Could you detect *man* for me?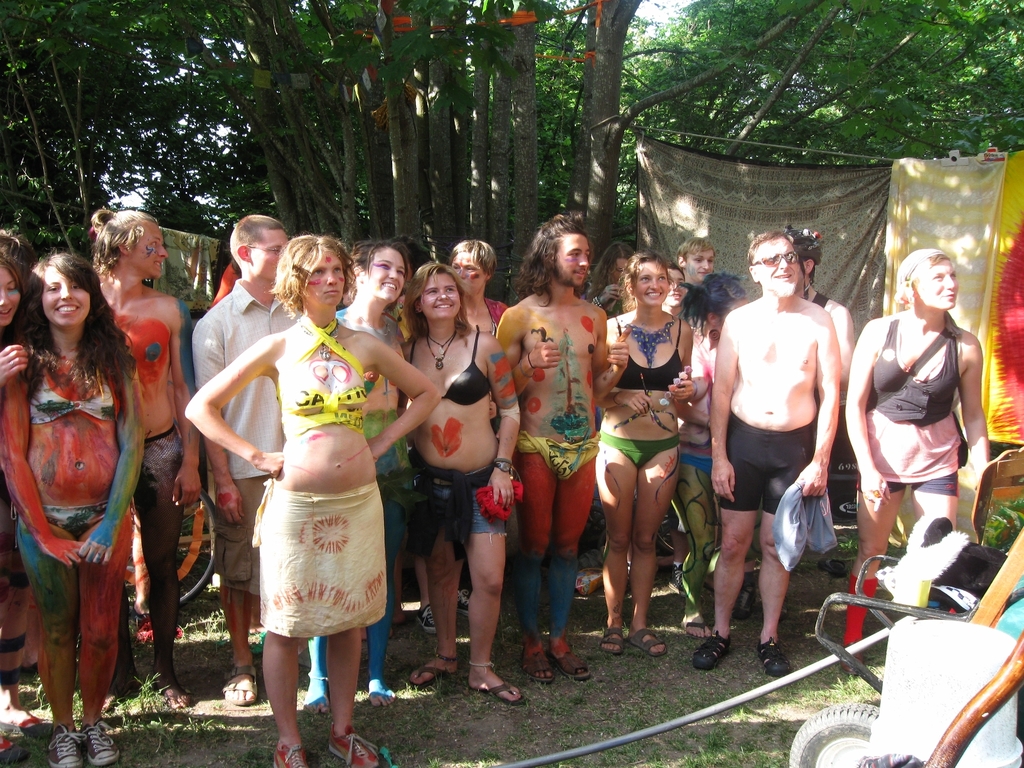
Detection result: x1=187 y1=214 x2=392 y2=731.
